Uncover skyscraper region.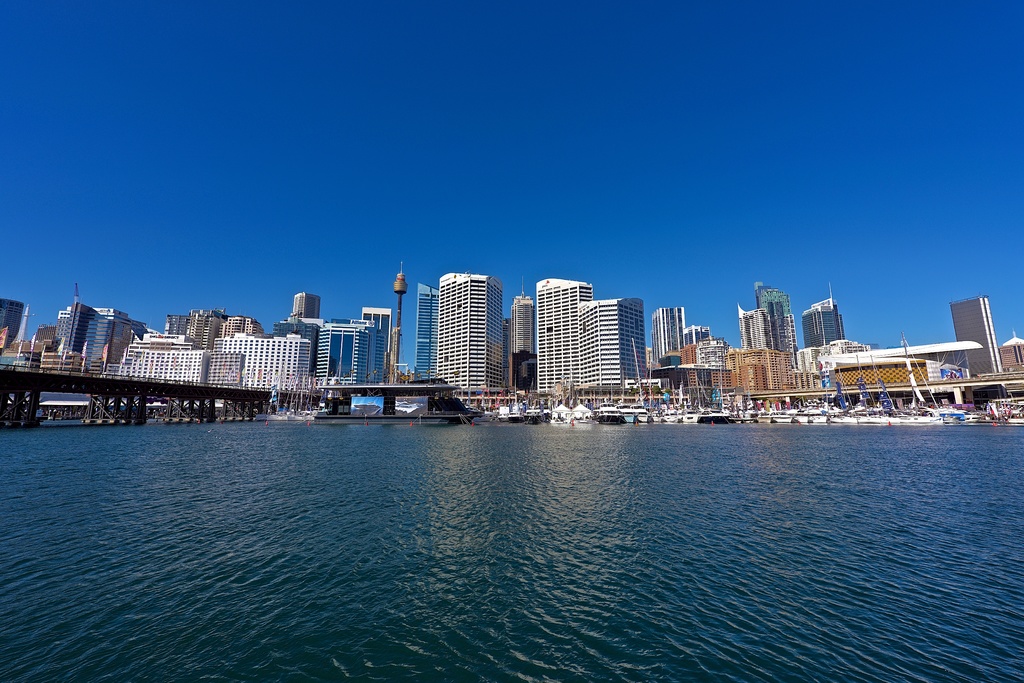
Uncovered: box(79, 303, 146, 377).
